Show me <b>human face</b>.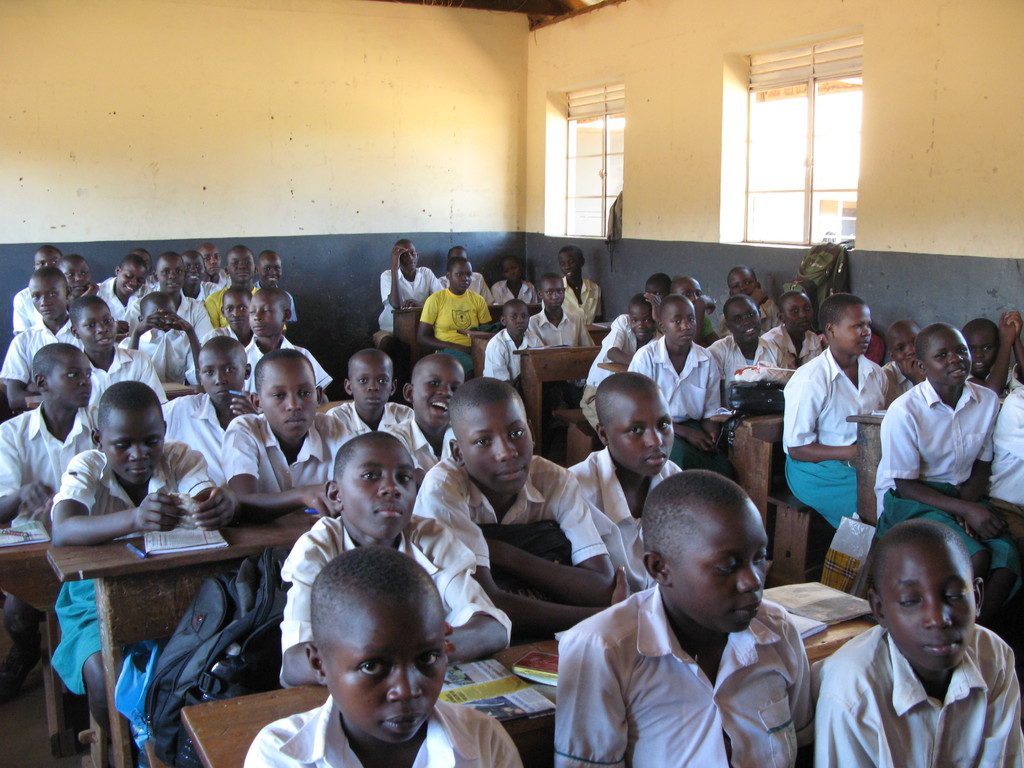
<b>human face</b> is here: (545, 279, 567, 309).
